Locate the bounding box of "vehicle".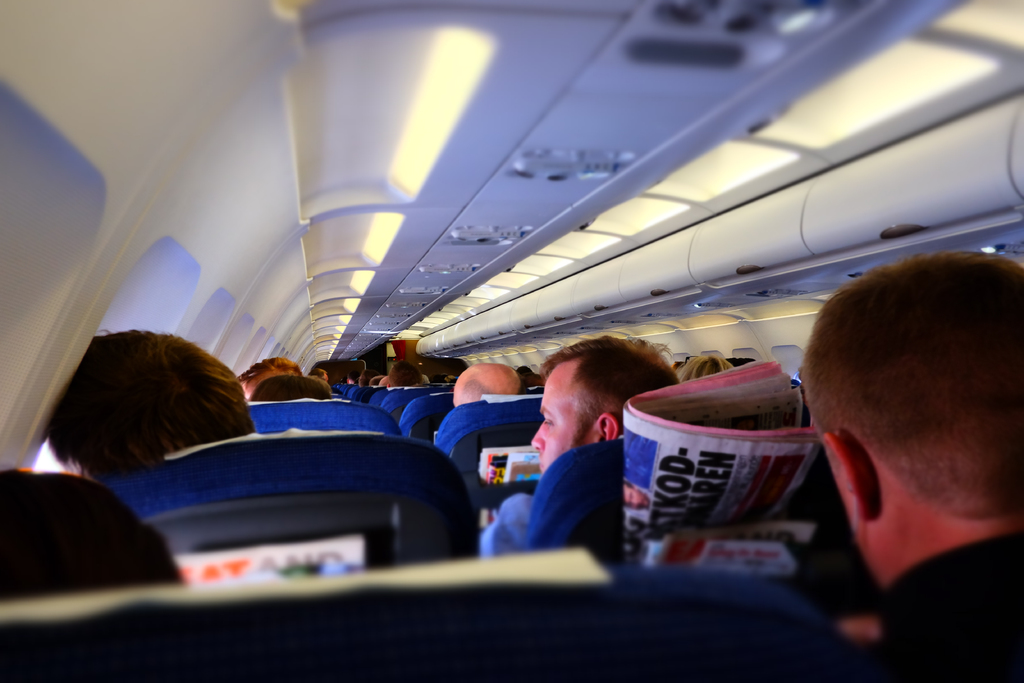
Bounding box: (0,4,1023,680).
